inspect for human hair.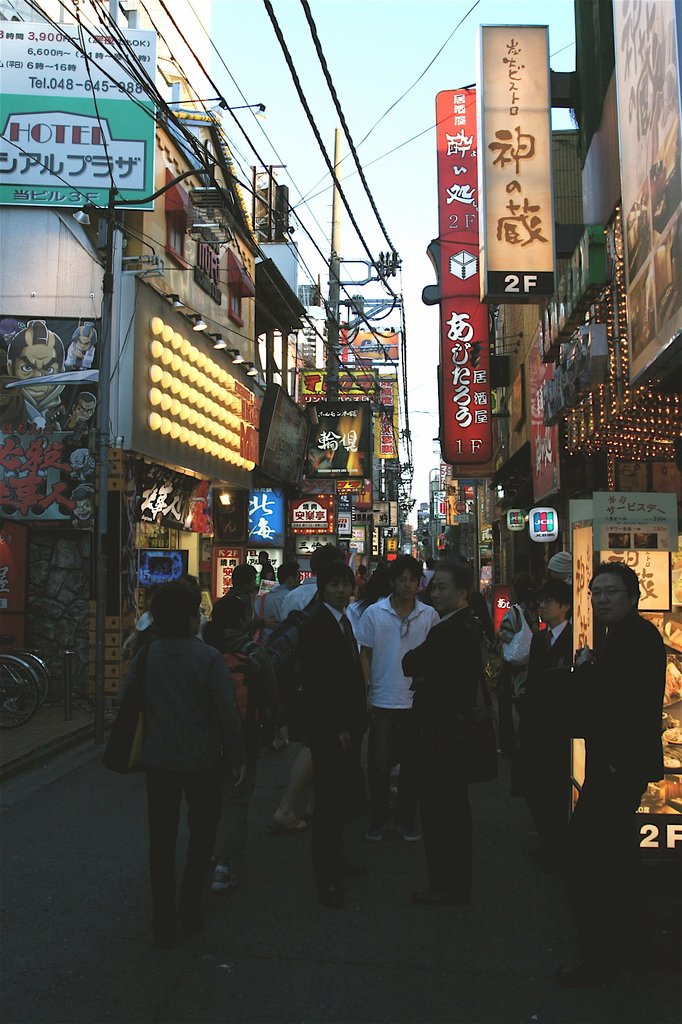
Inspection: 320:561:353:599.
